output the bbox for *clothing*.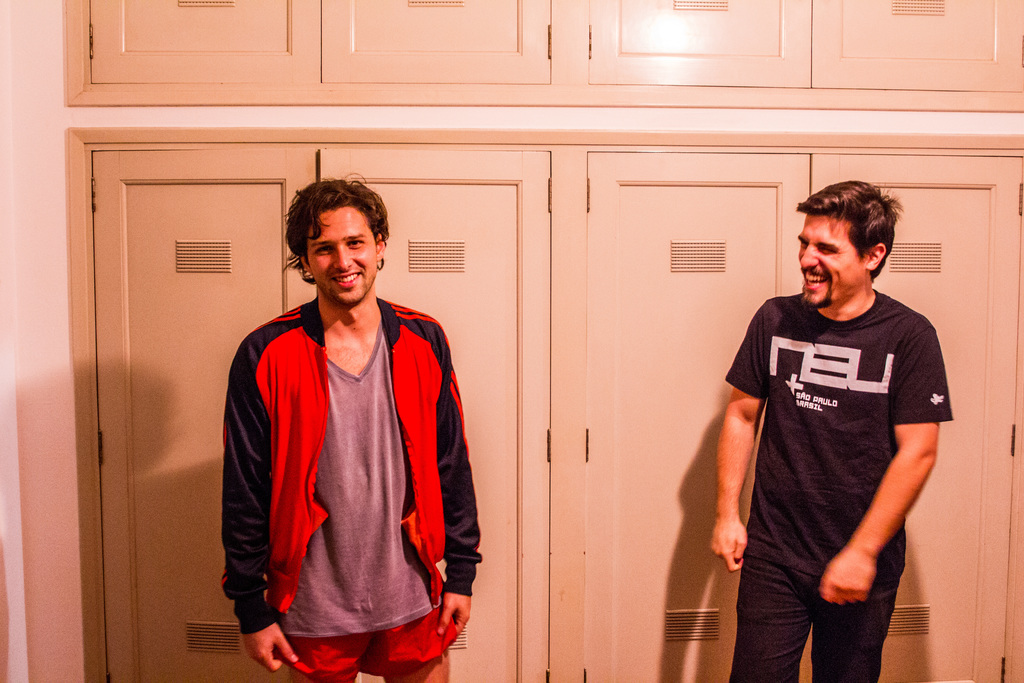
crop(220, 295, 486, 682).
